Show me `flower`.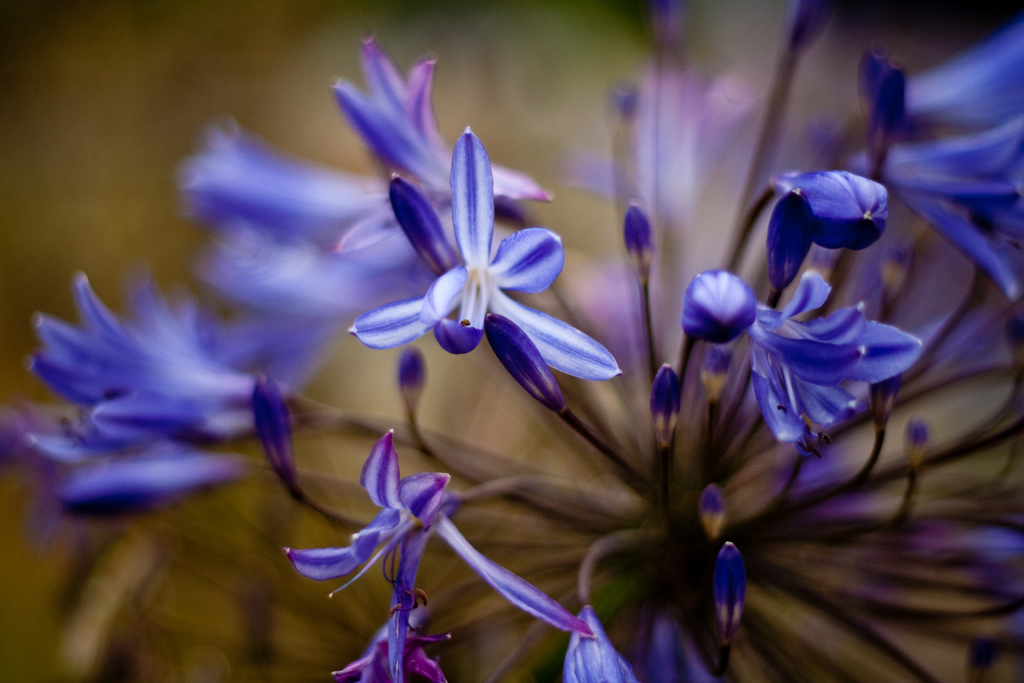
`flower` is here: 876,115,1023,293.
